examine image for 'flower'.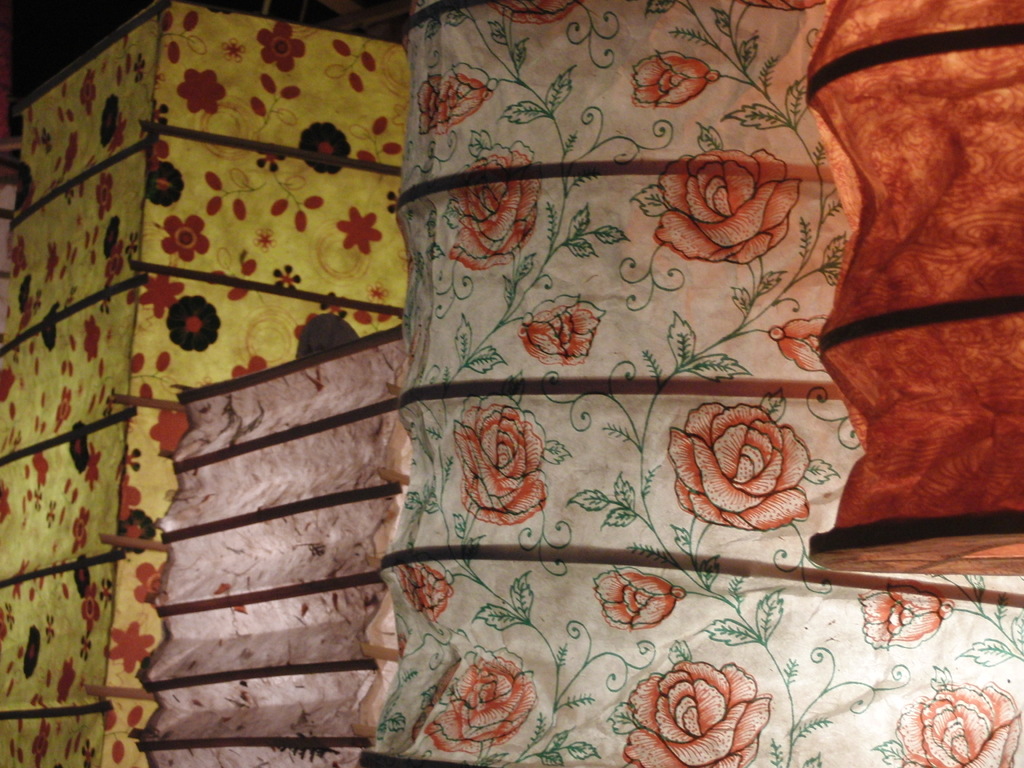
Examination result: {"x1": 107, "y1": 114, "x2": 125, "y2": 151}.
